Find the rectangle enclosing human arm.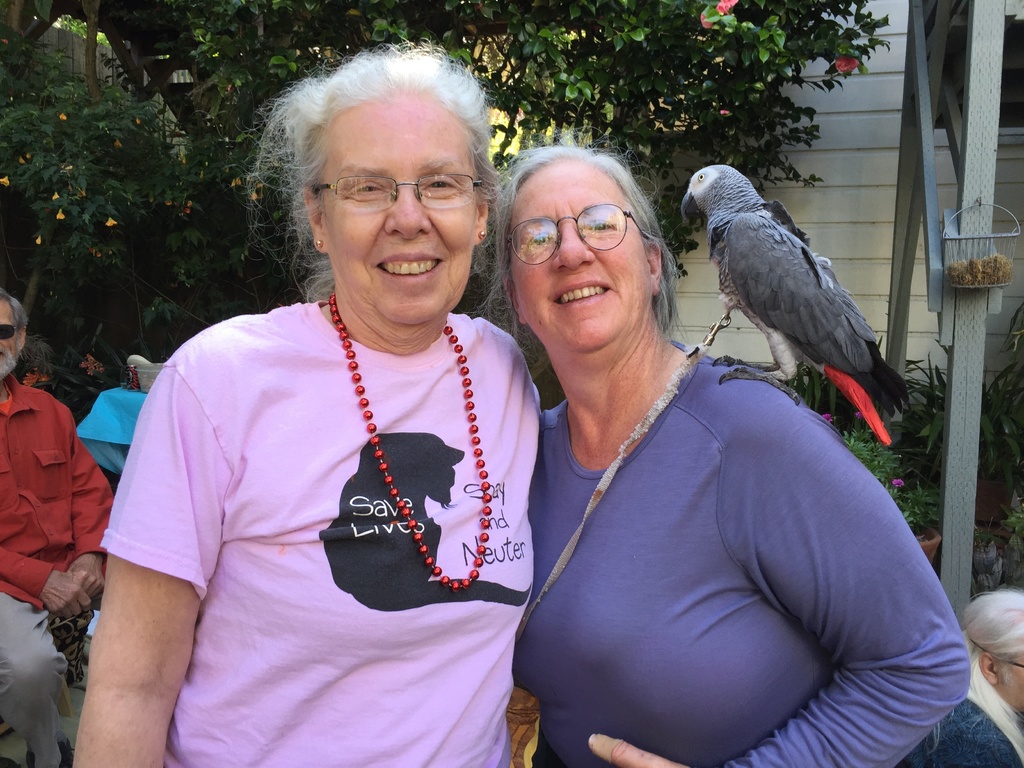
region(71, 451, 152, 605).
